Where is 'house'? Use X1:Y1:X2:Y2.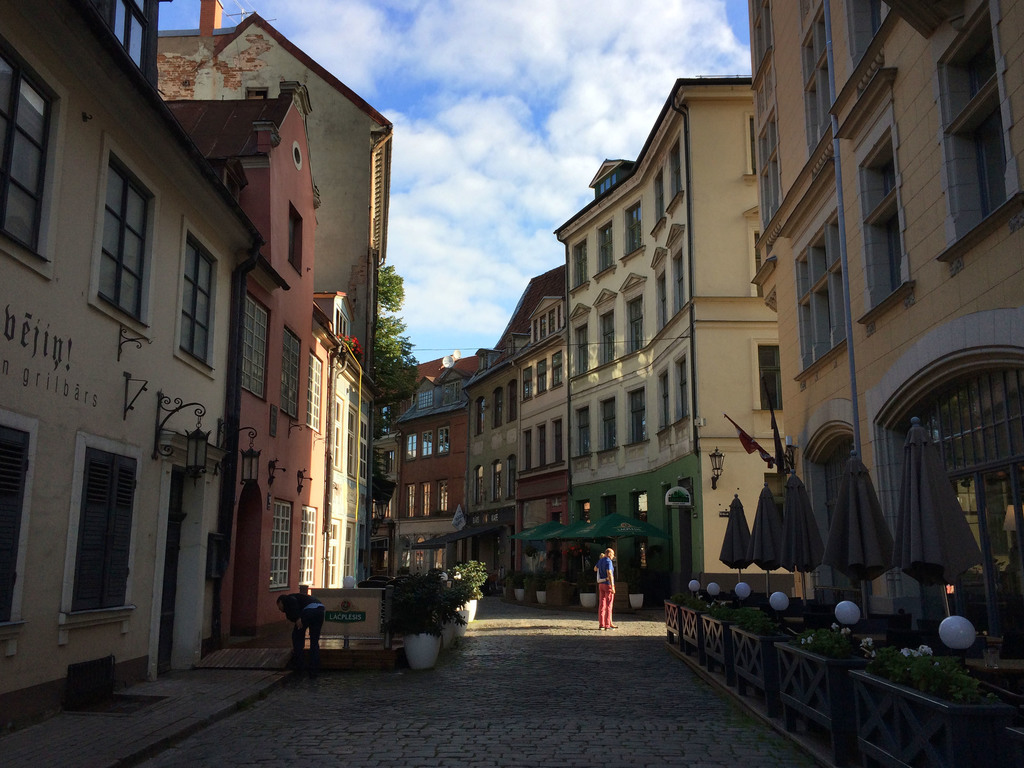
485:259:575:593.
